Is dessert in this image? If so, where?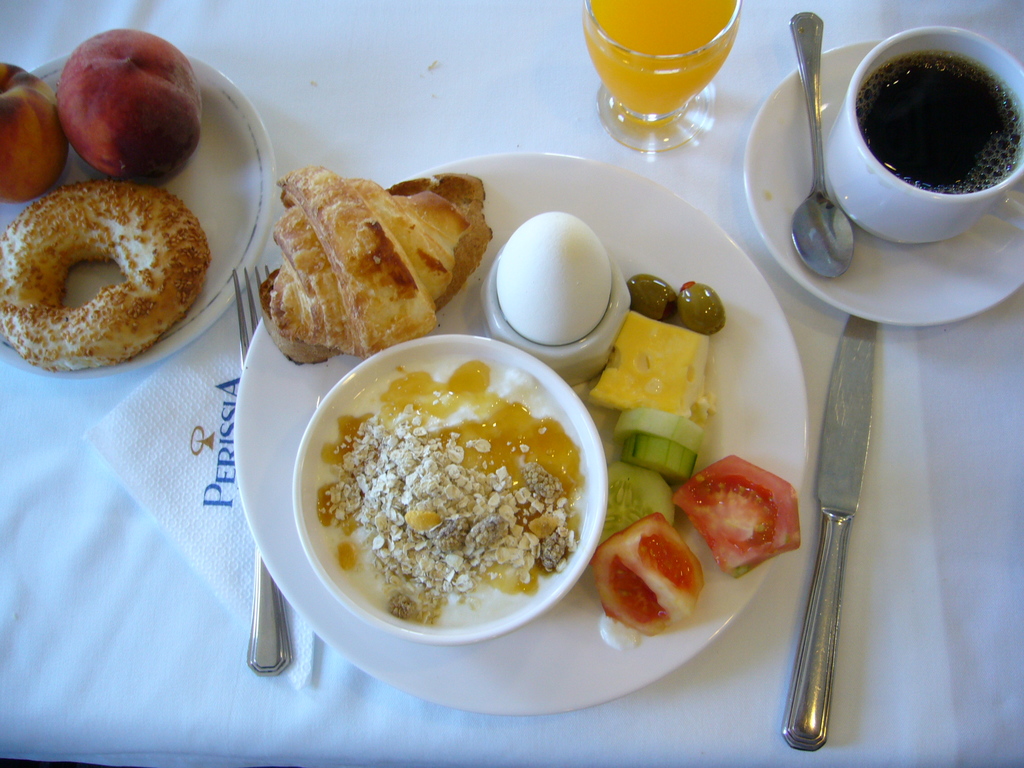
Yes, at left=853, top=45, right=1023, bottom=192.
